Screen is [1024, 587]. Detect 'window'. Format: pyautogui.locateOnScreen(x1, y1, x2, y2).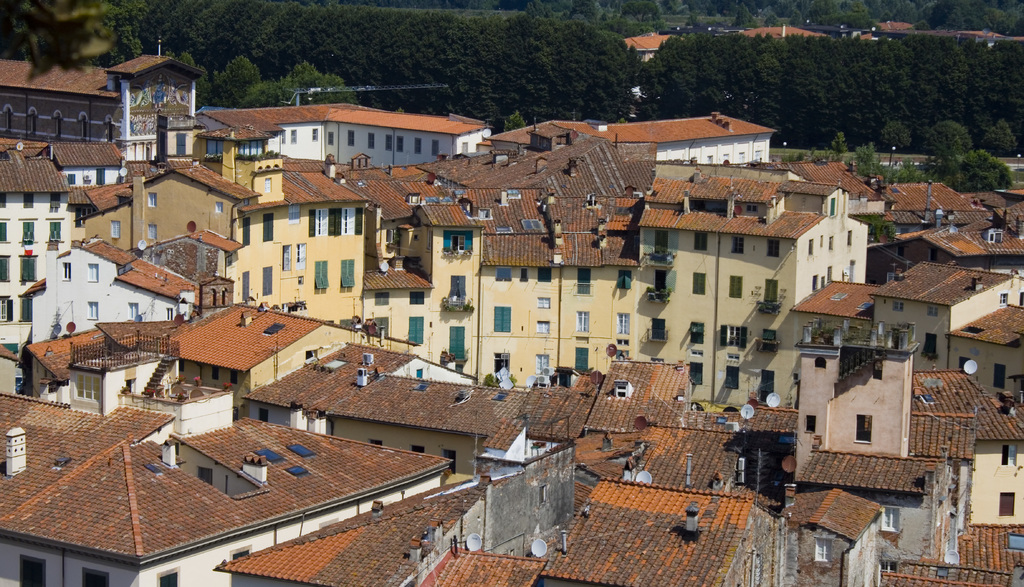
pyautogui.locateOnScreen(281, 243, 292, 273).
